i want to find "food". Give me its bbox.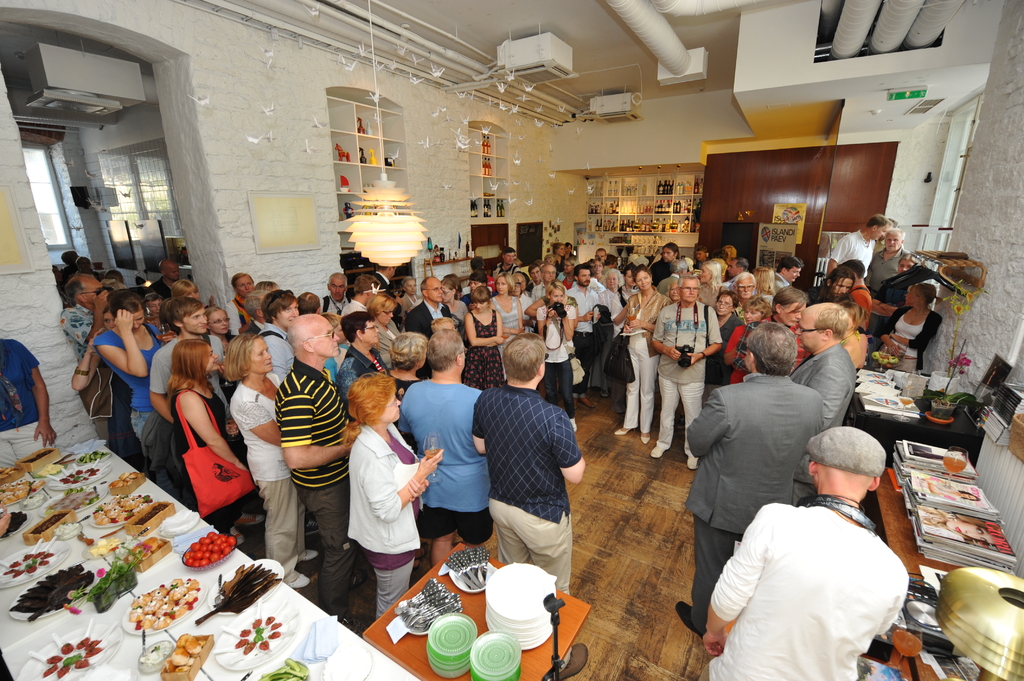
x1=268, y1=619, x2=283, y2=632.
